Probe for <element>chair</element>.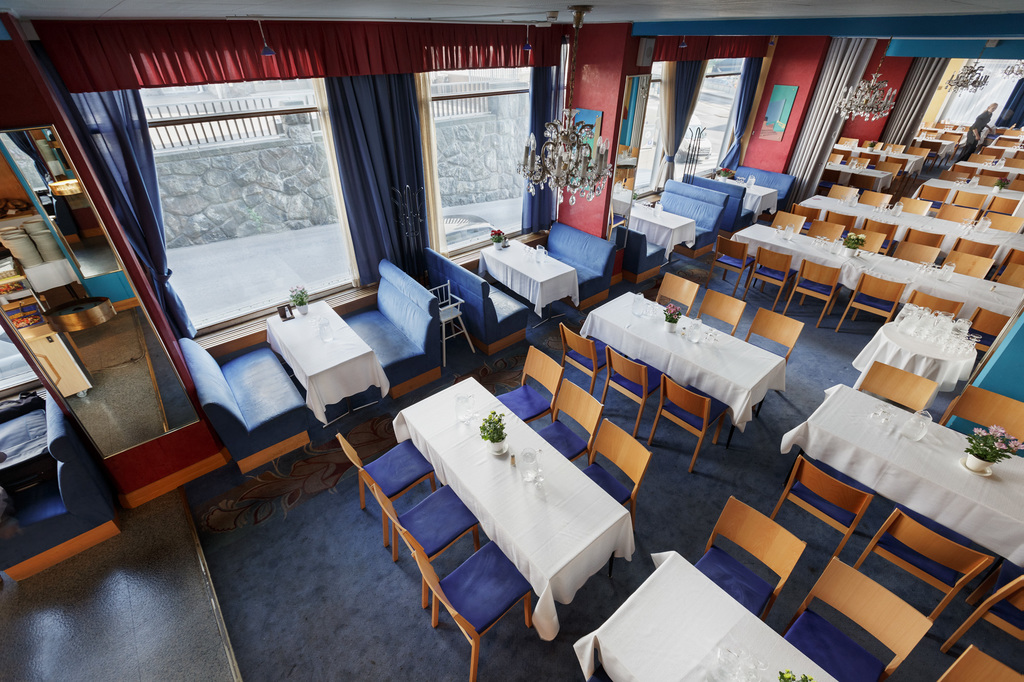
Probe result: 918, 136, 939, 164.
